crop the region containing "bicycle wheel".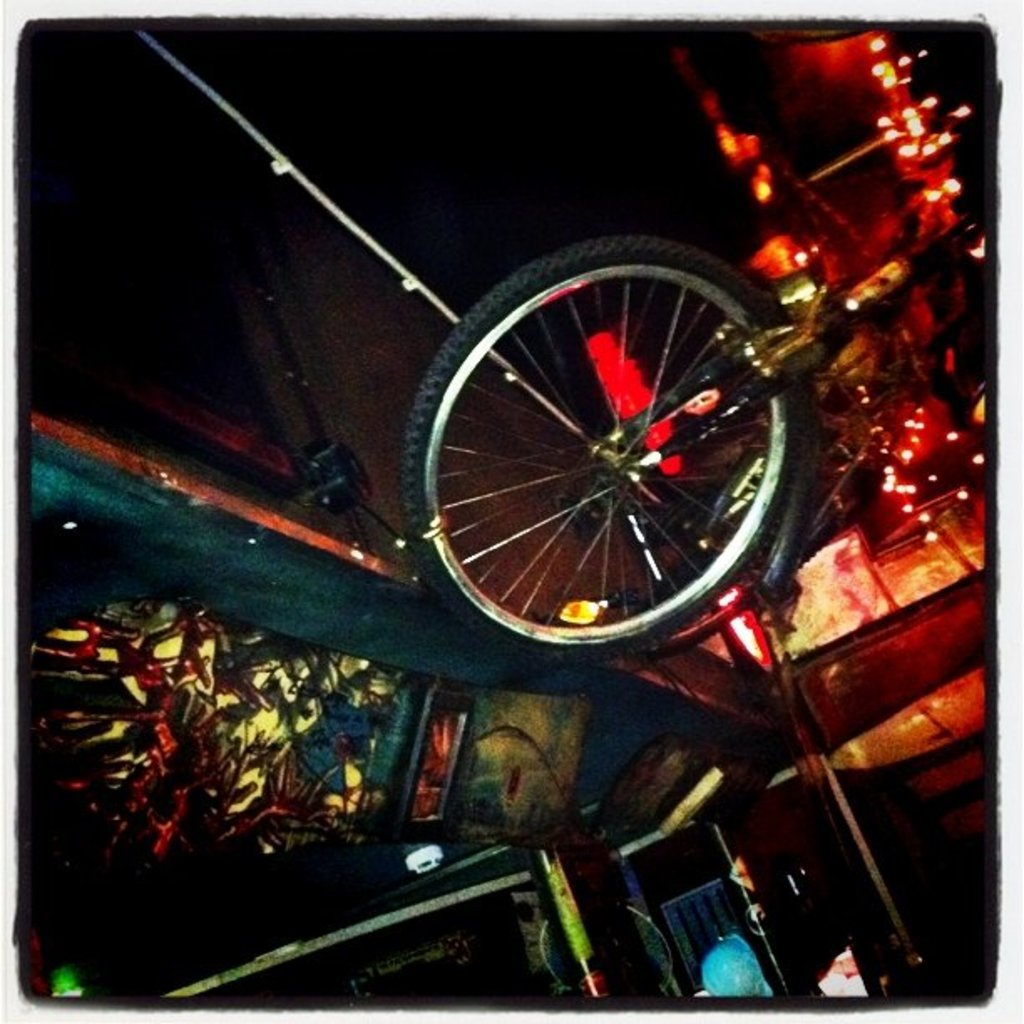
Crop region: 393, 233, 800, 678.
